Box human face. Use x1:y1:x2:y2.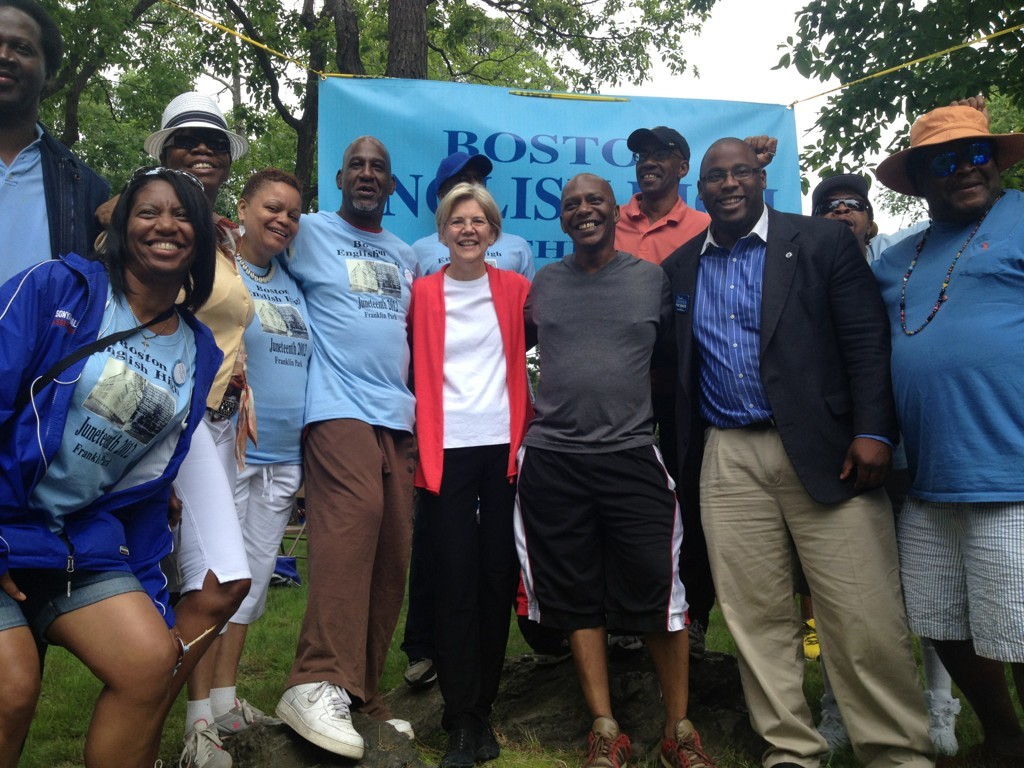
342:137:390:211.
